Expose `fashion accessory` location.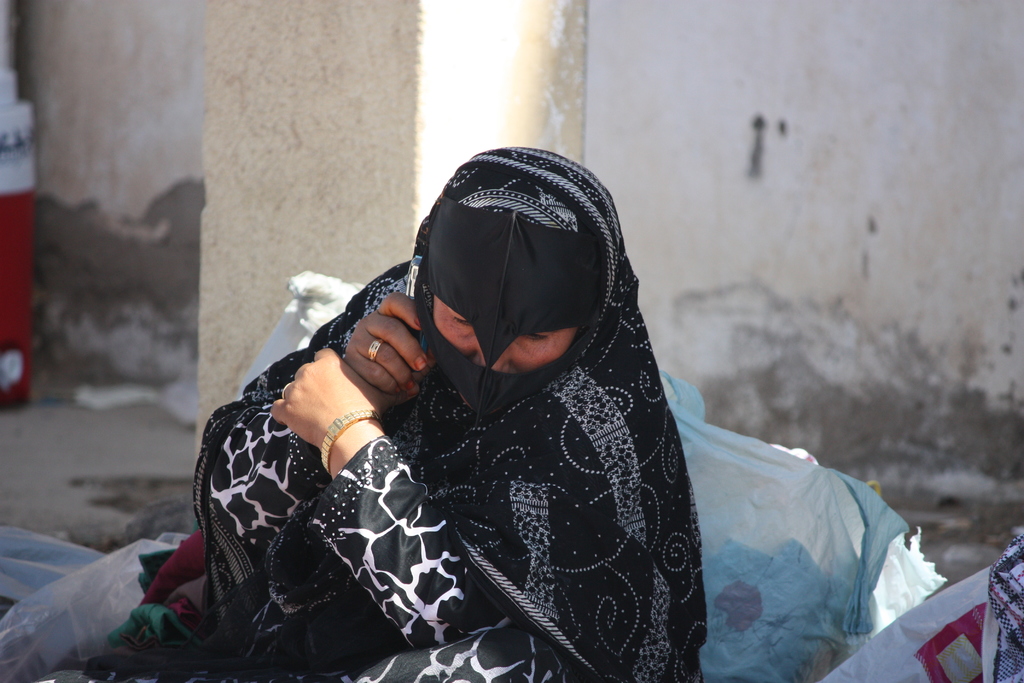
Exposed at 281,382,291,400.
